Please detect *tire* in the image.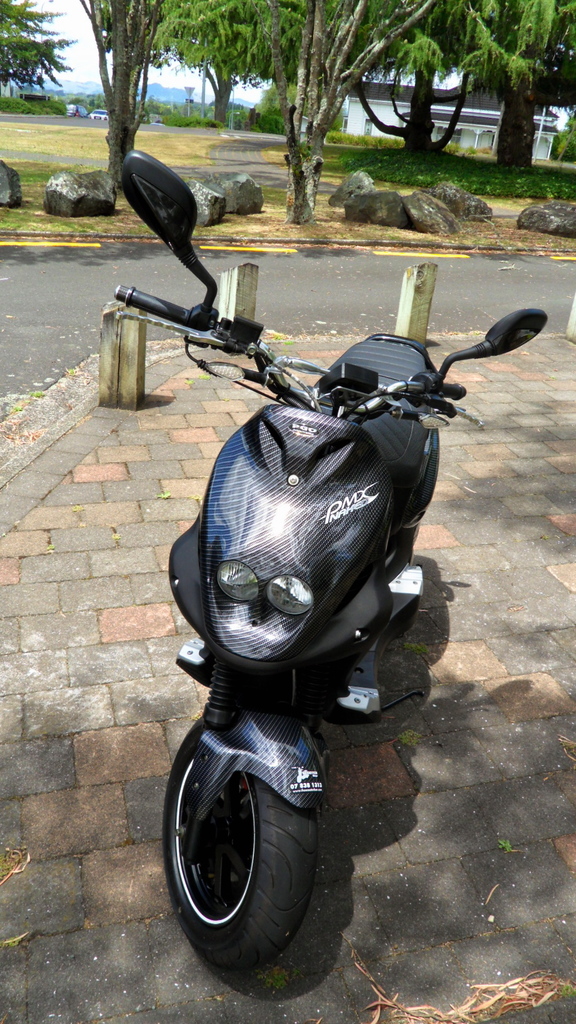
166:725:319:965.
